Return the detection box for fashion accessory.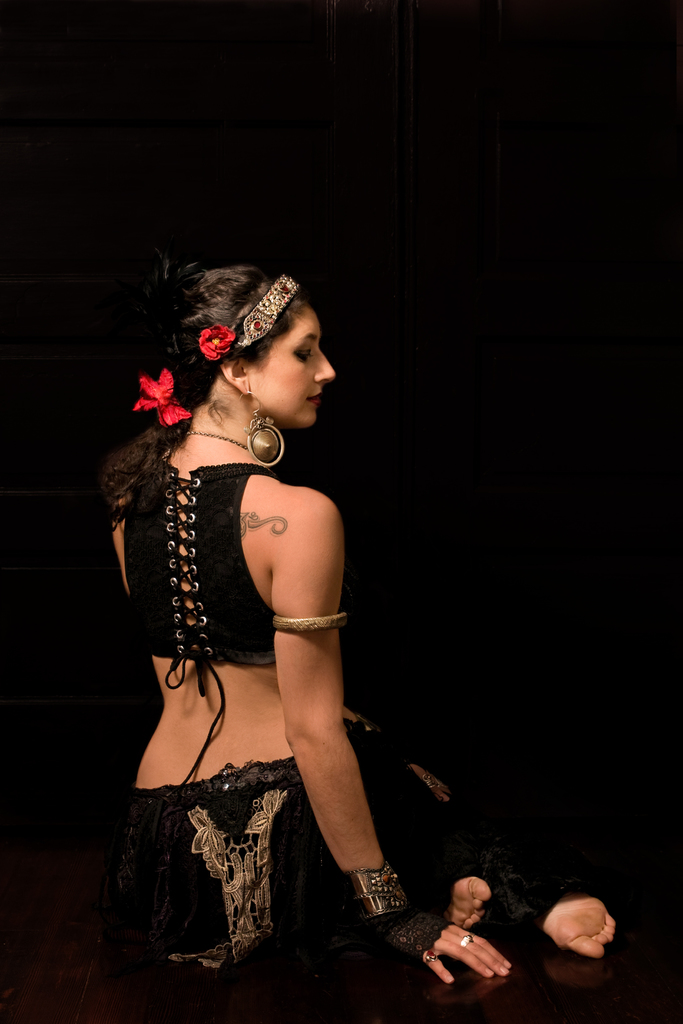
left=236, top=276, right=300, bottom=358.
